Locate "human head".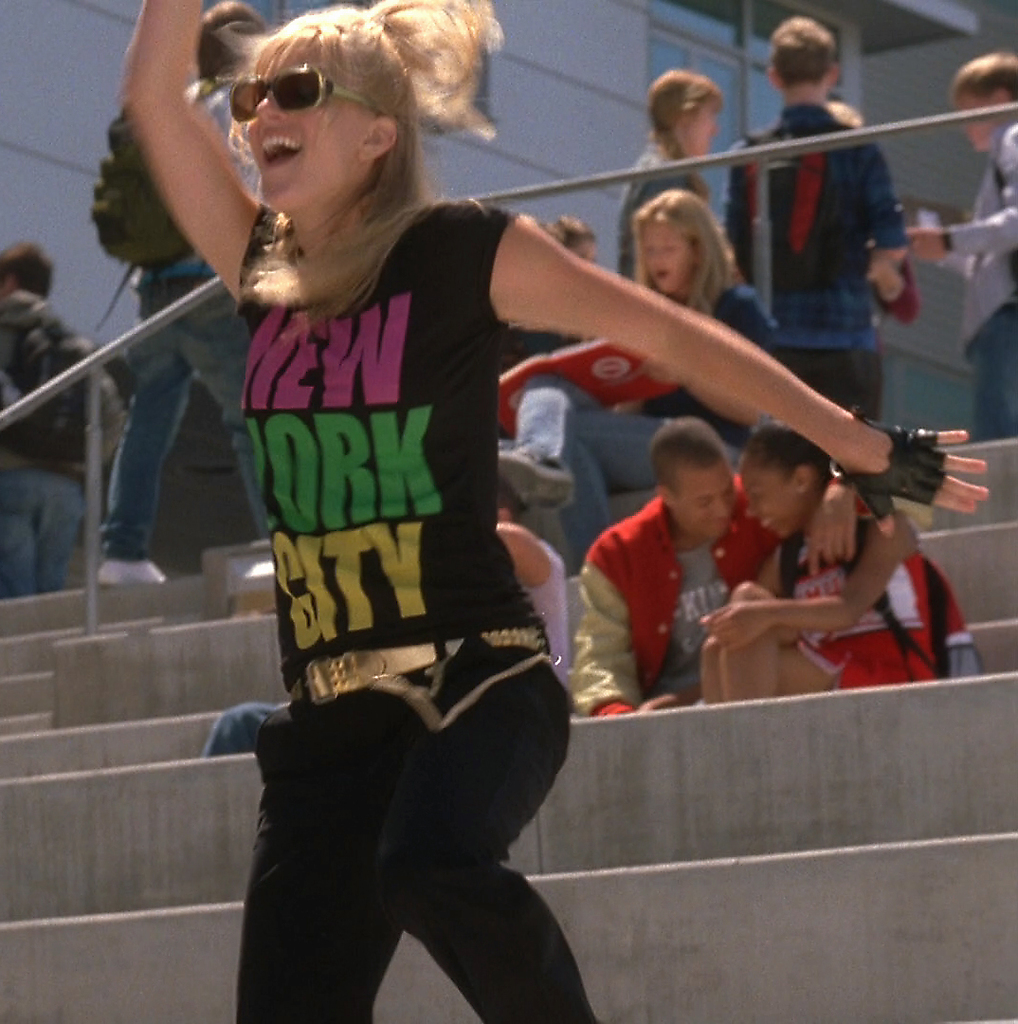
Bounding box: [949, 44, 1017, 157].
